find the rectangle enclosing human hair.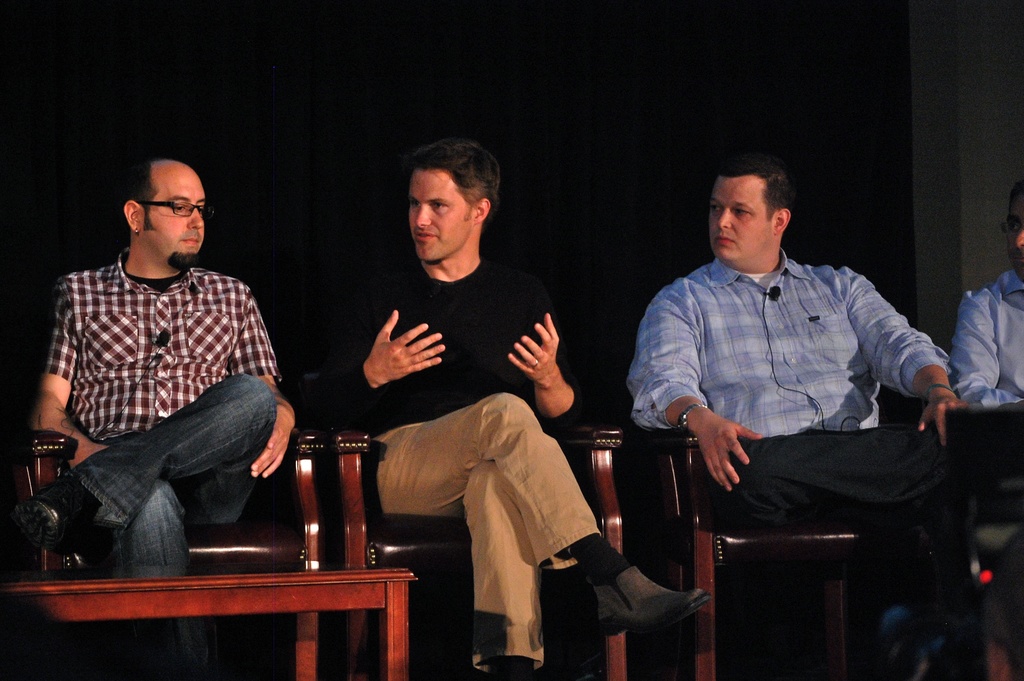
l=719, t=155, r=797, b=223.
